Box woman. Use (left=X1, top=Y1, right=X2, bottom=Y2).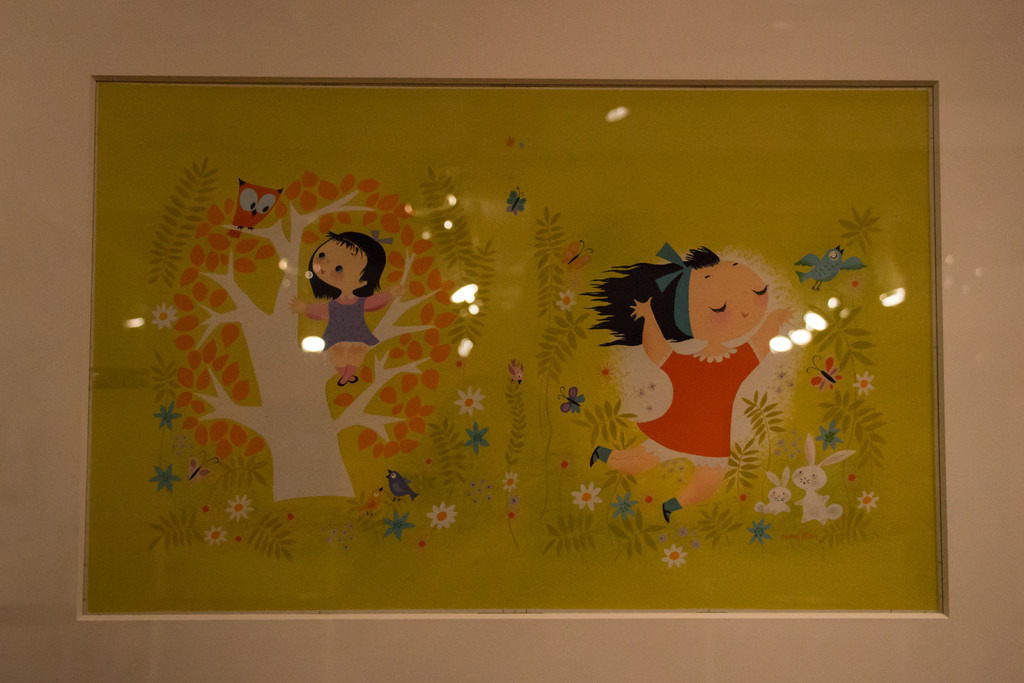
(left=285, top=216, right=401, bottom=346).
